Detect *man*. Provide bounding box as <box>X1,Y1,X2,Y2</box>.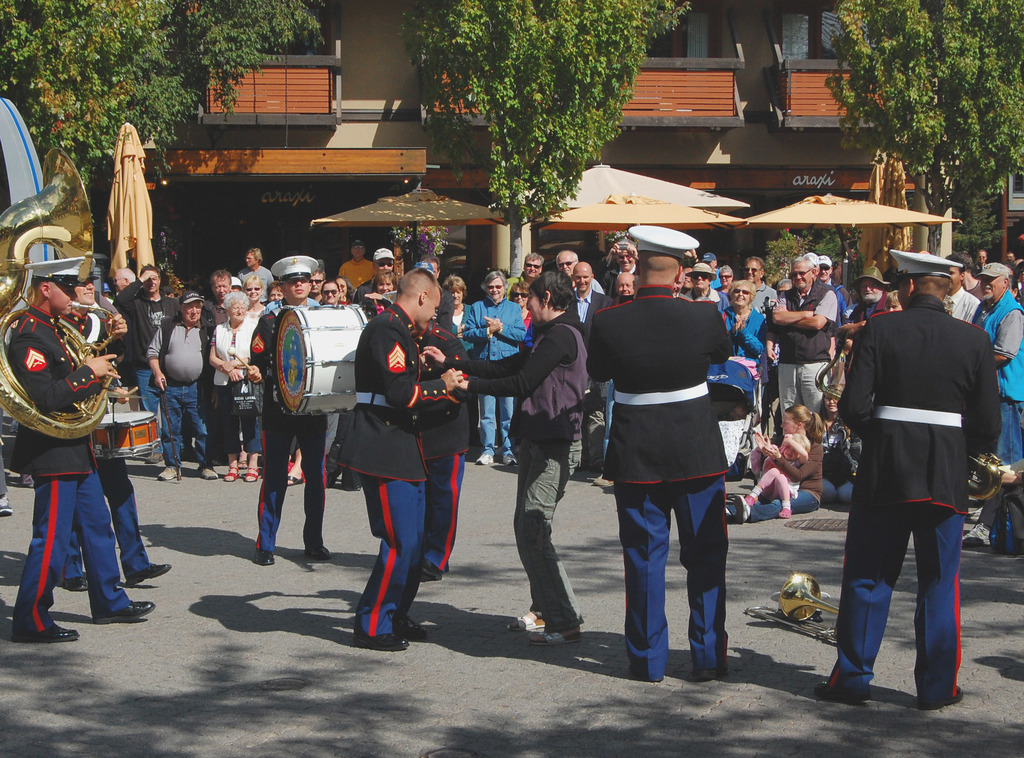
<box>617,273,632,294</box>.
